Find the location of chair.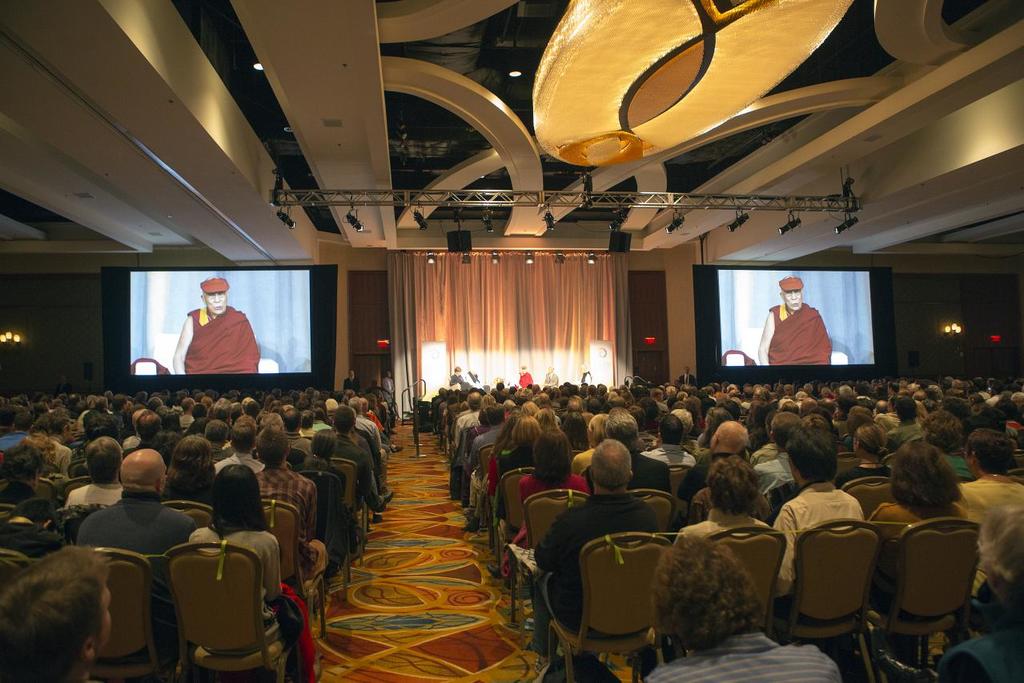
Location: detection(268, 494, 303, 567).
